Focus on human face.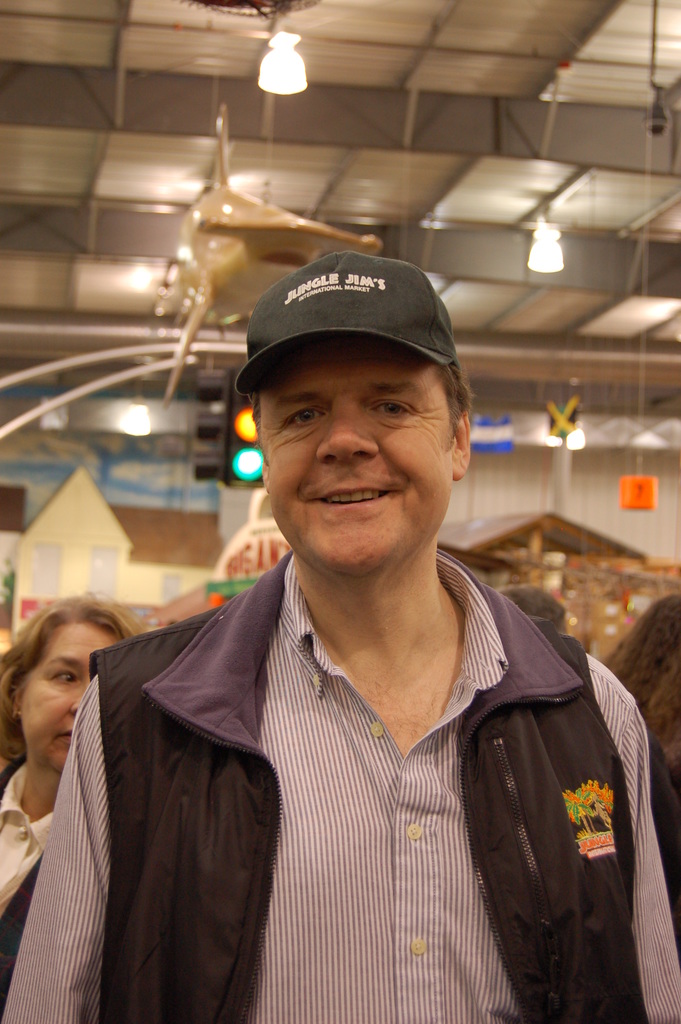
Focused at <bbox>21, 626, 120, 772</bbox>.
